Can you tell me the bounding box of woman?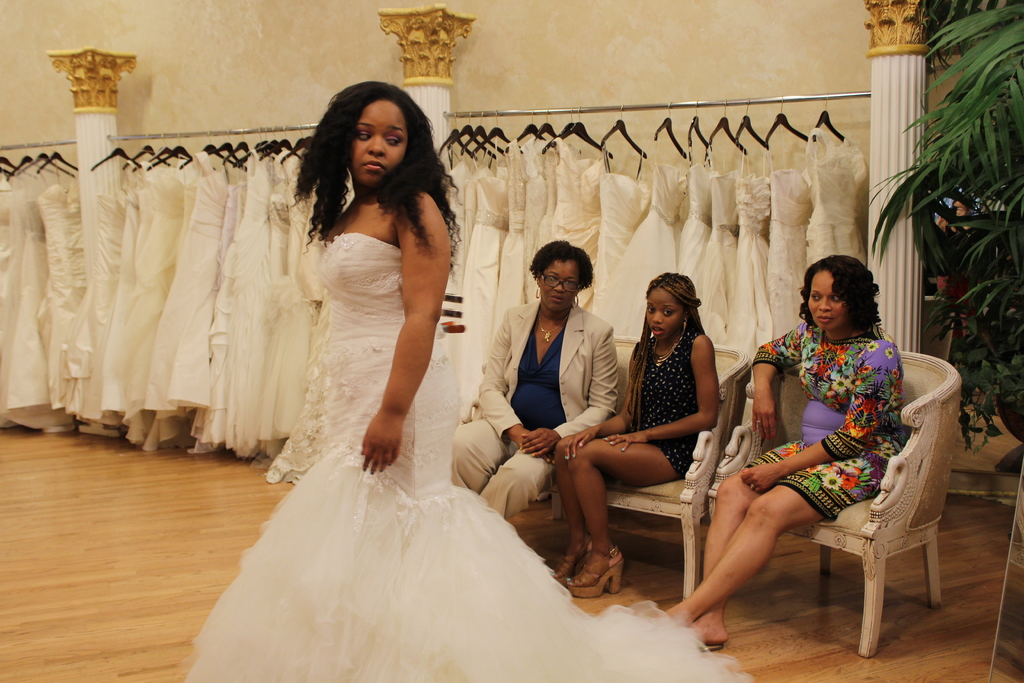
Rect(656, 253, 904, 646).
